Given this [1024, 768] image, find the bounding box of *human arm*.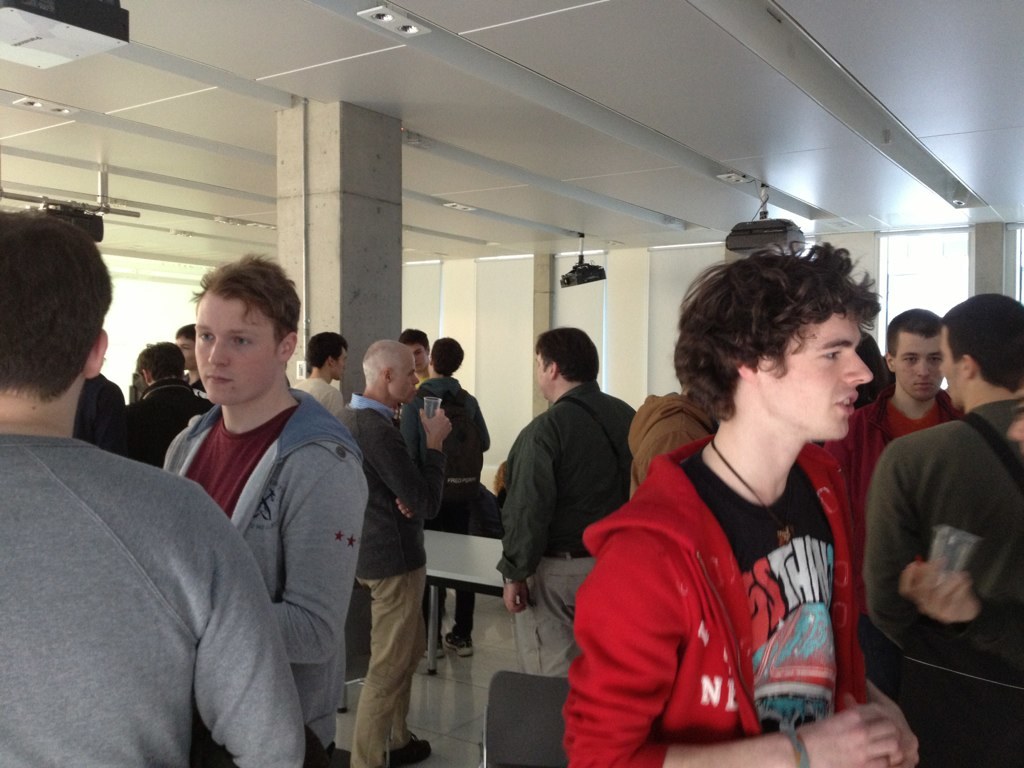
(398, 403, 421, 463).
